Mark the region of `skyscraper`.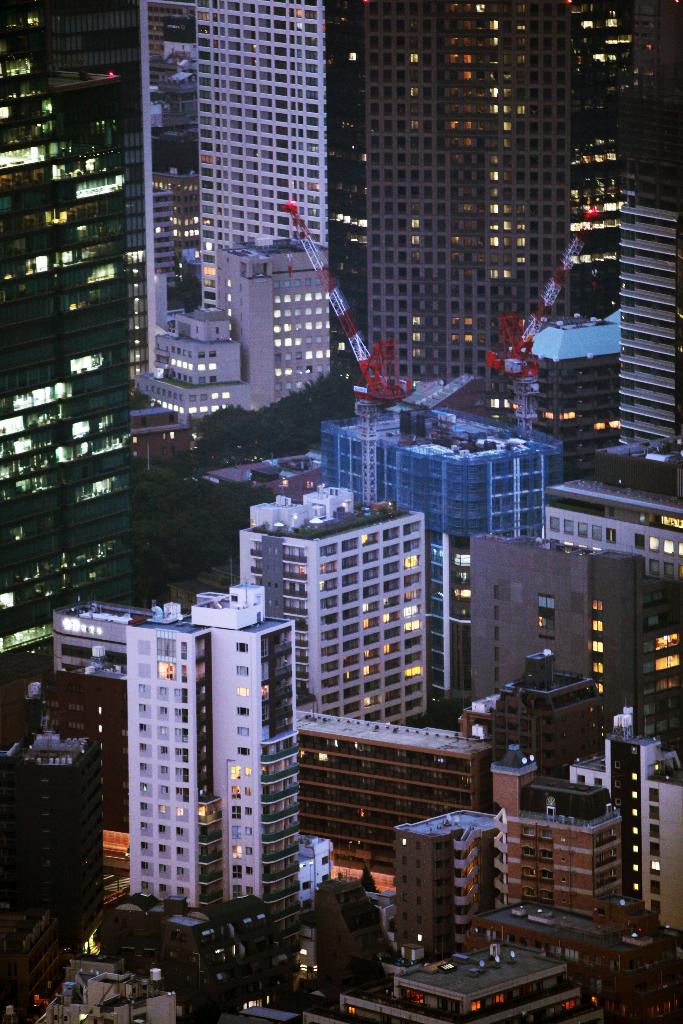
Region: x1=163, y1=0, x2=335, y2=420.
